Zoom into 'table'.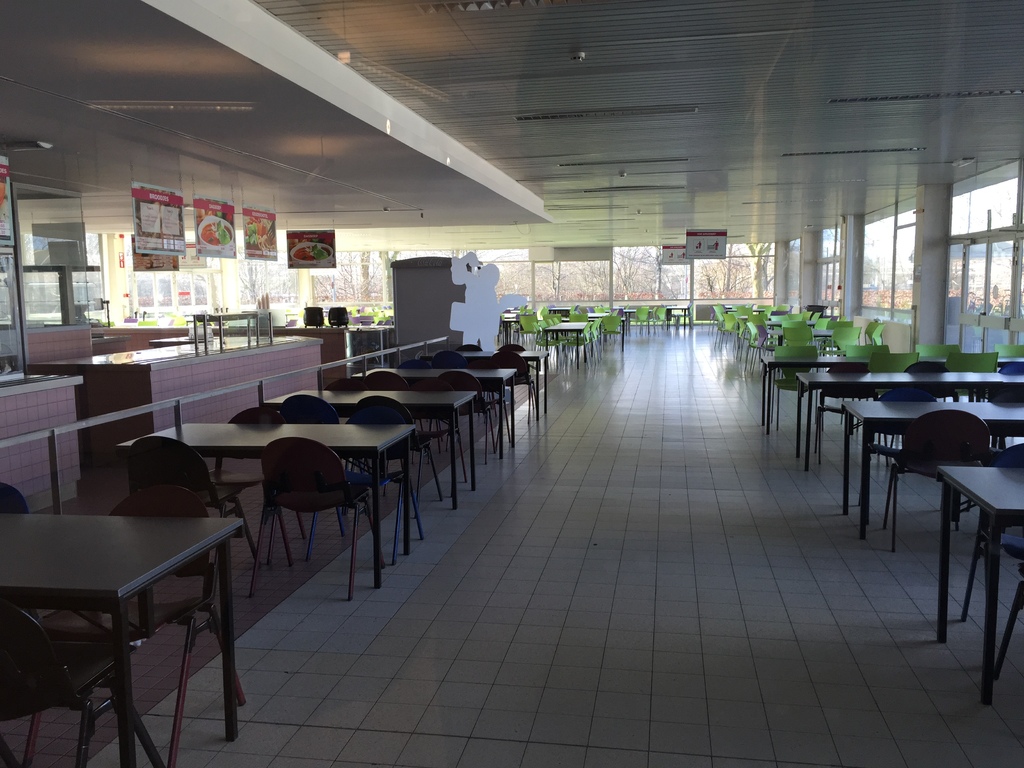
Zoom target: 0:488:274:748.
